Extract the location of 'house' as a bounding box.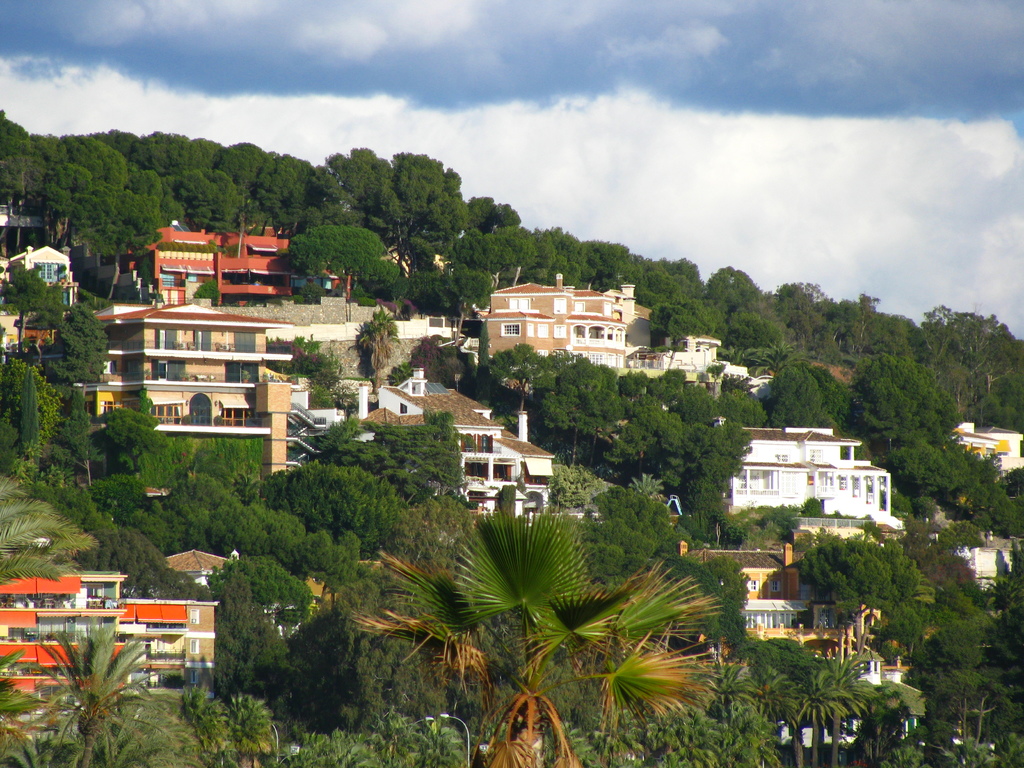
l=728, t=419, r=893, b=527.
